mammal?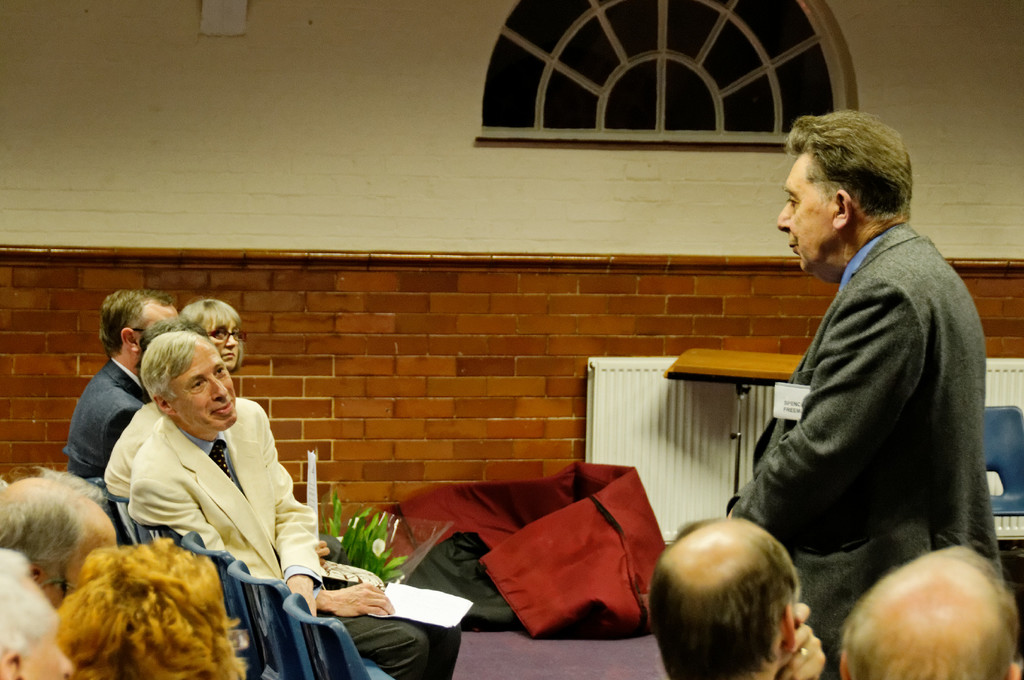
x1=719 y1=108 x2=1004 y2=679
